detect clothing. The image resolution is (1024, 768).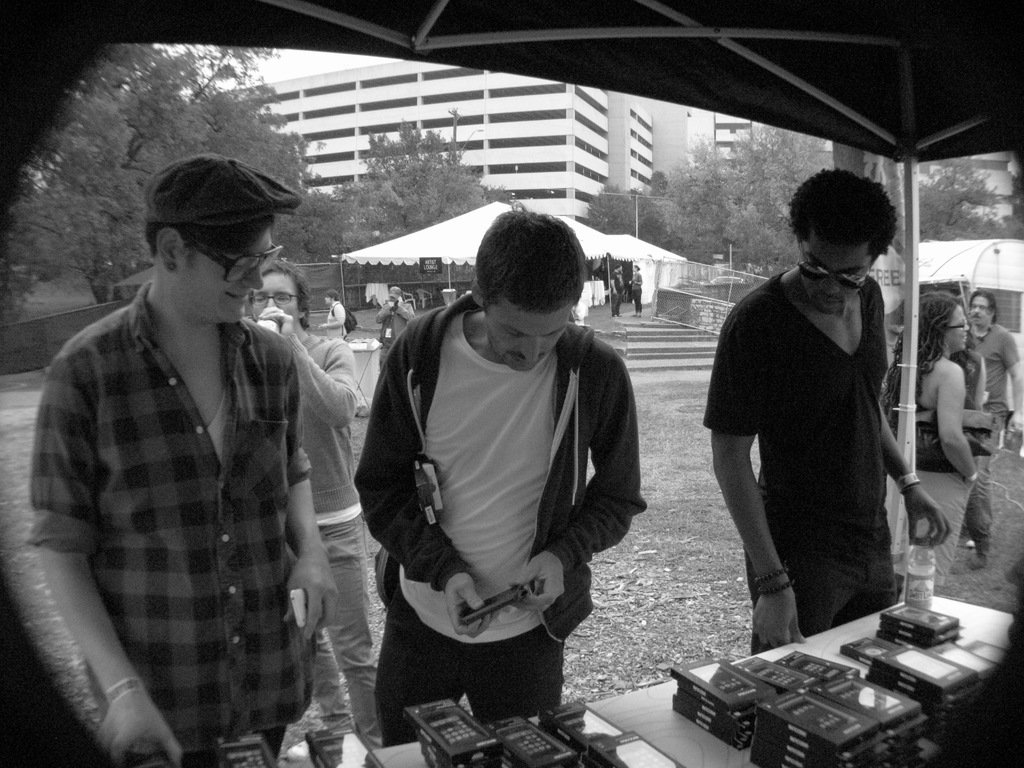
locate(630, 272, 643, 309).
